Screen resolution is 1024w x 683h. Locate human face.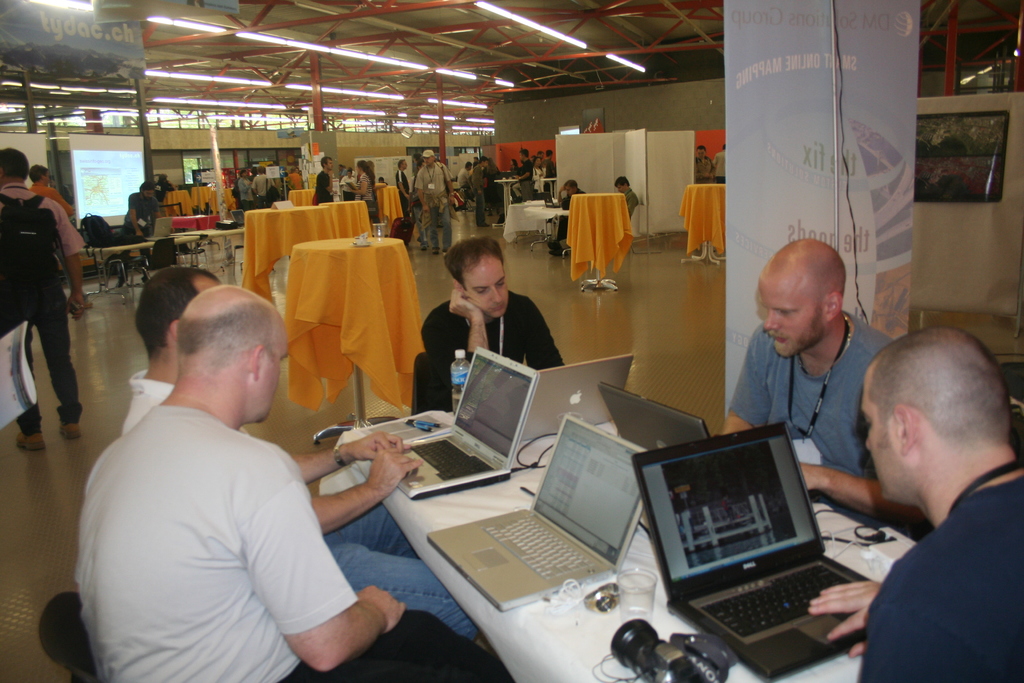
462 247 507 315.
